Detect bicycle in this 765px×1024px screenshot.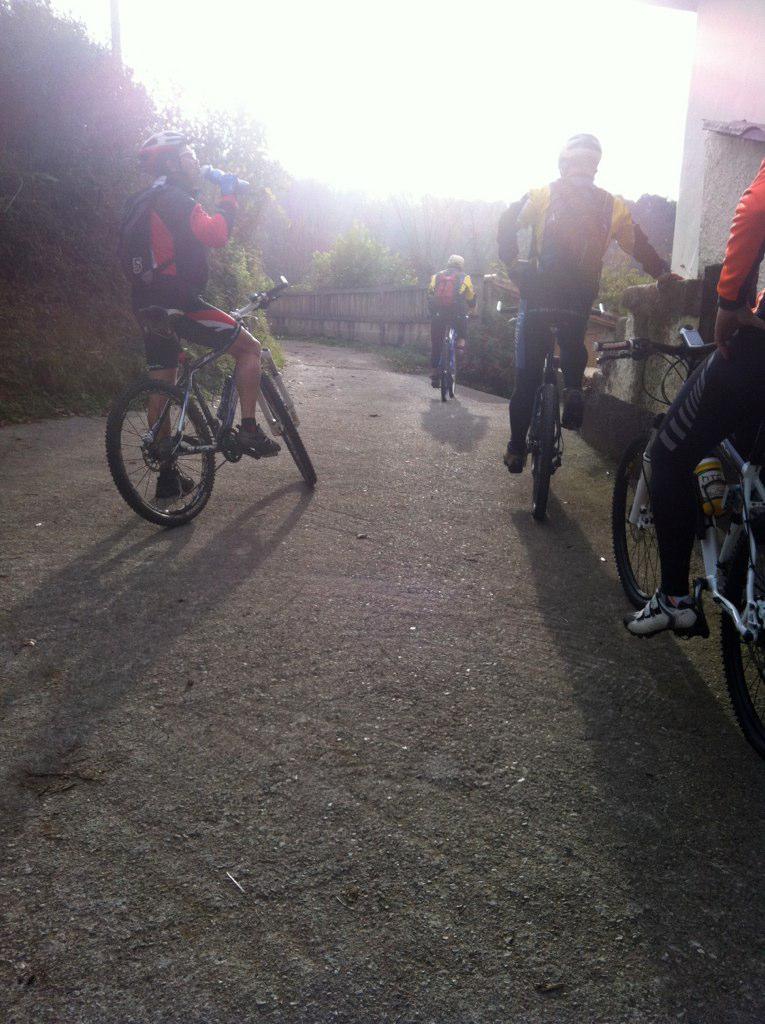
Detection: [597, 325, 764, 763].
